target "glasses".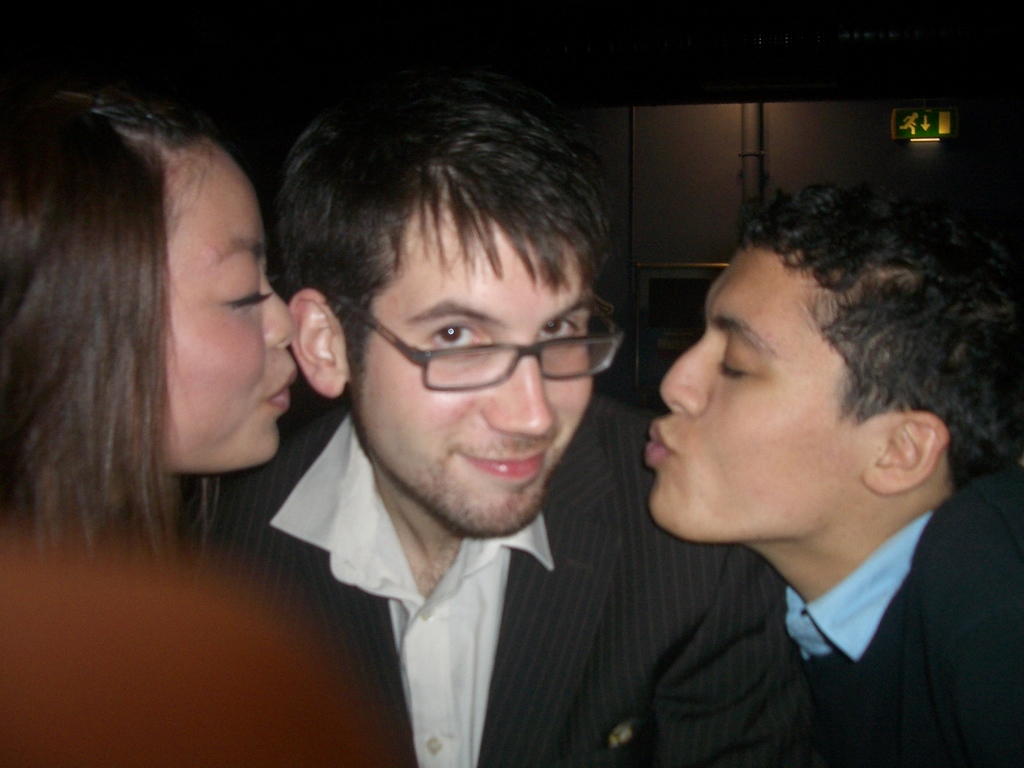
Target region: bbox(346, 302, 618, 397).
